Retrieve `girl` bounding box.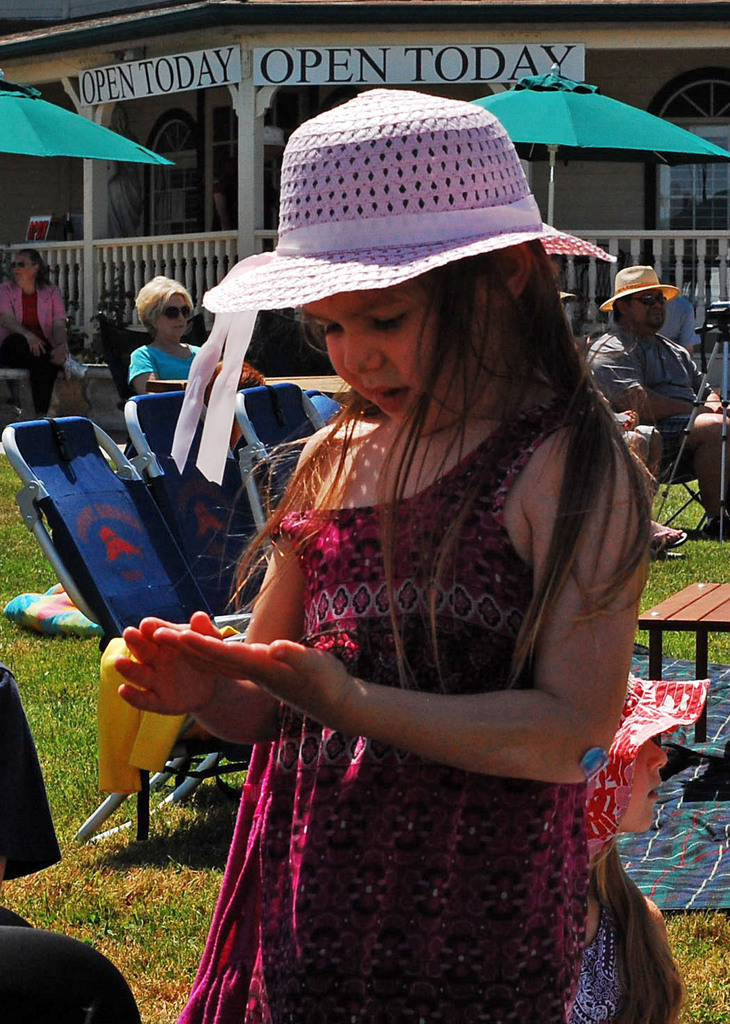
Bounding box: 0, 245, 78, 427.
